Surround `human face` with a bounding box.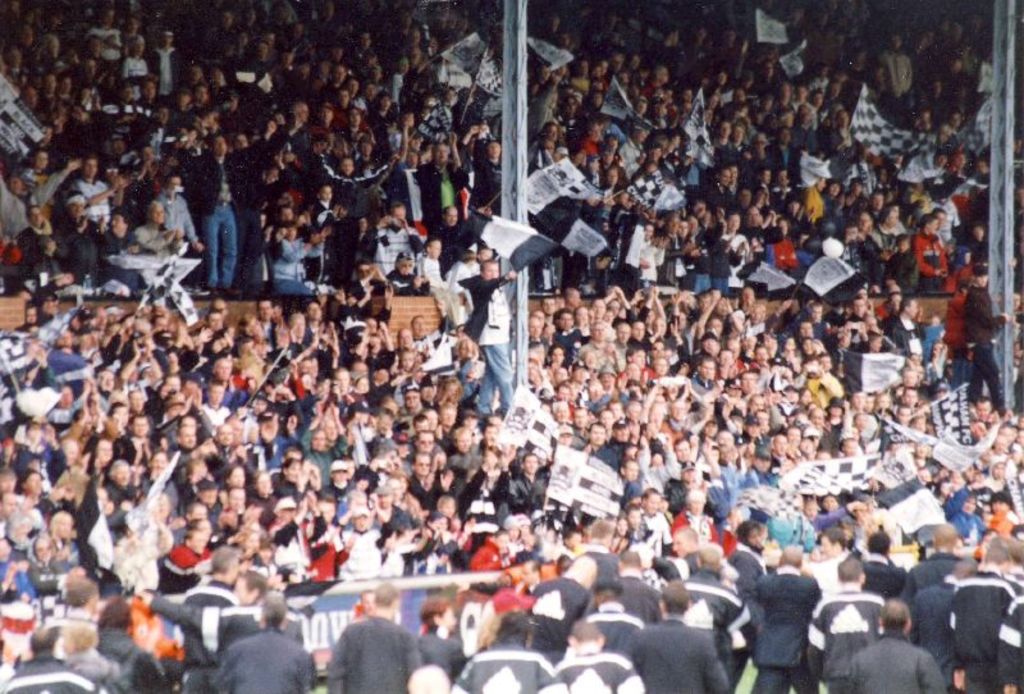
box(280, 206, 293, 220).
